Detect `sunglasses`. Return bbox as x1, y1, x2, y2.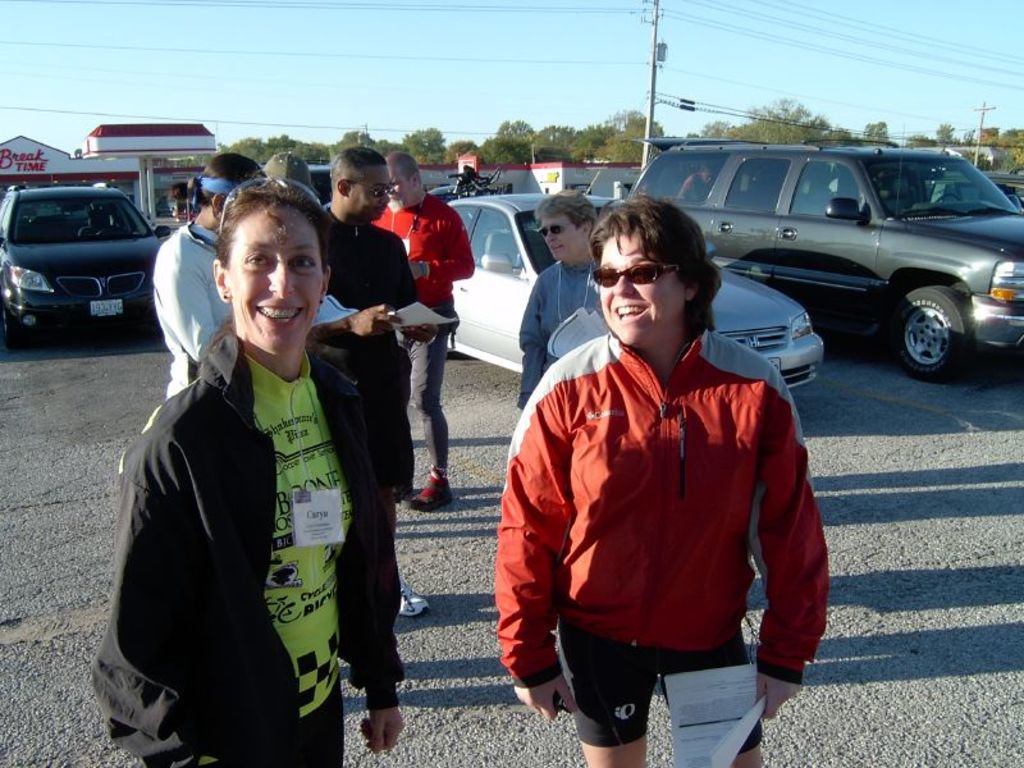
343, 174, 394, 198.
